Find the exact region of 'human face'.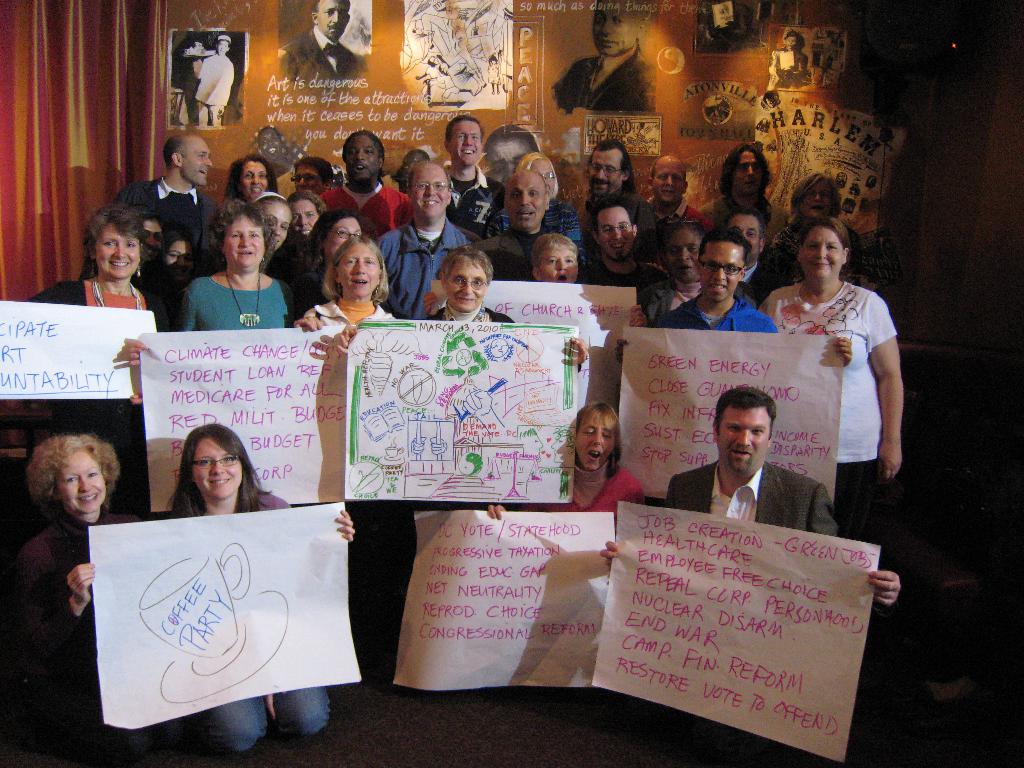
Exact region: rect(161, 237, 195, 285).
